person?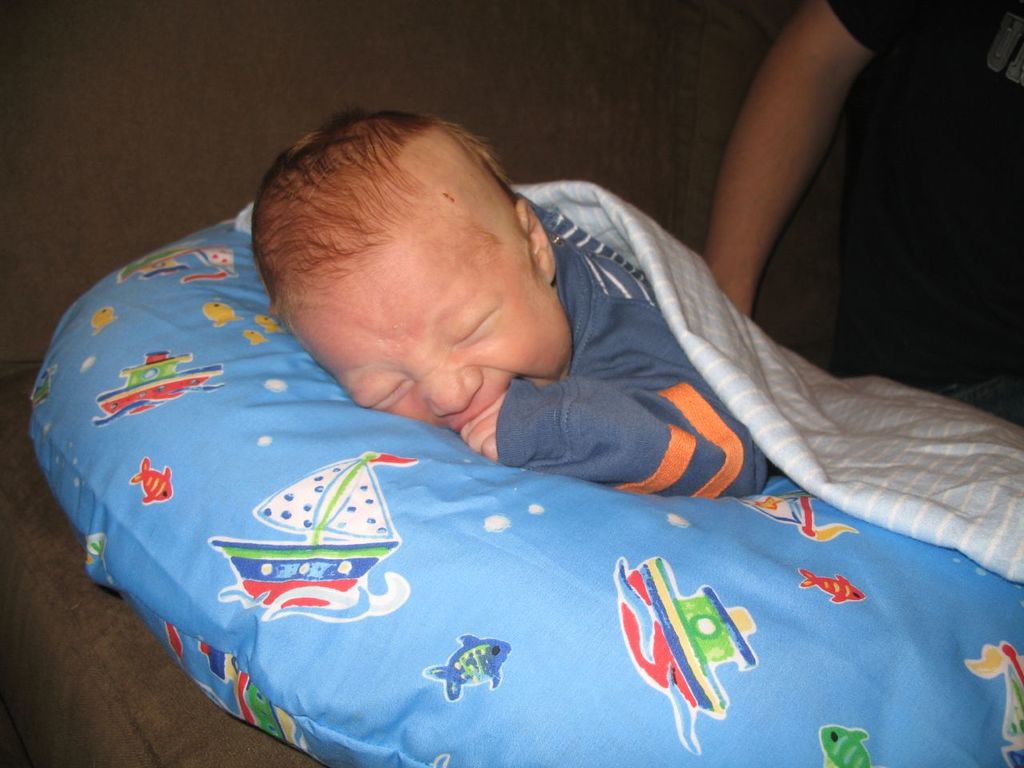
[left=250, top=104, right=771, bottom=494]
